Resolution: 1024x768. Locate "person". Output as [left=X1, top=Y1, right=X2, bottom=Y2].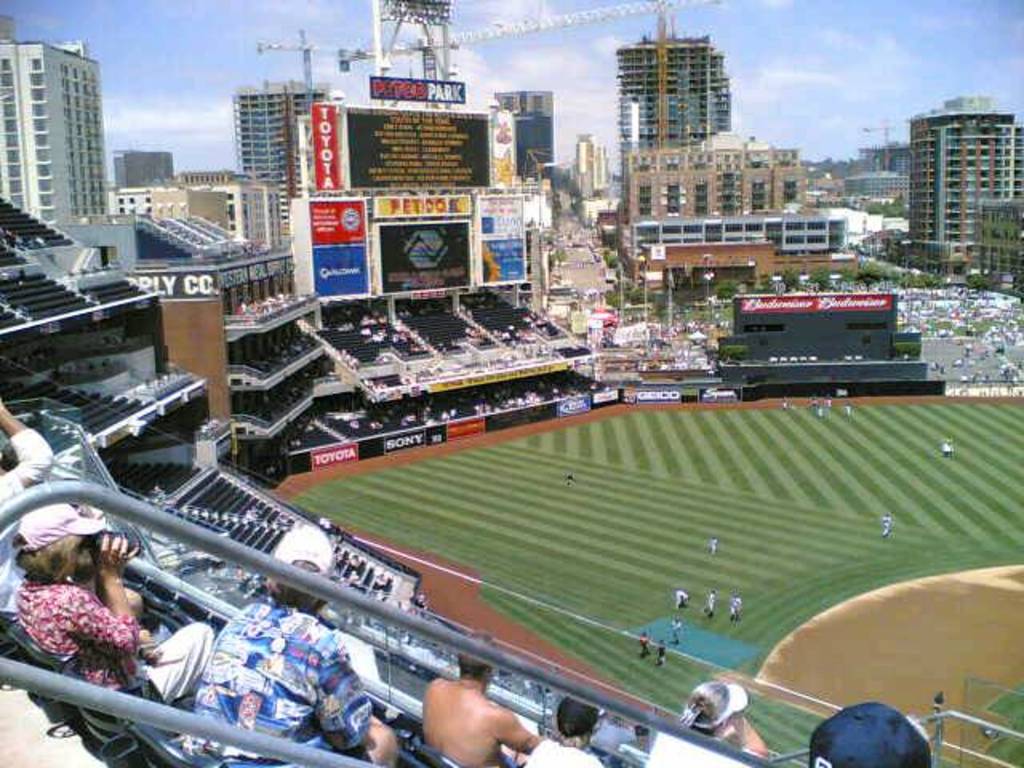
[left=880, top=510, right=893, bottom=539].
